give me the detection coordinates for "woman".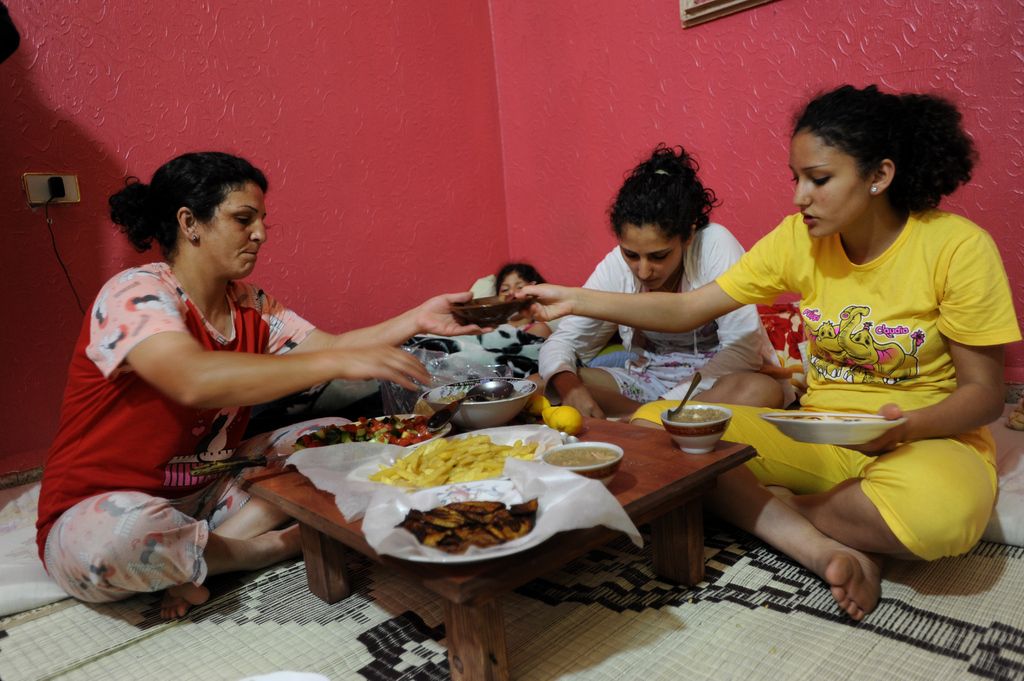
<box>51,155,439,544</box>.
